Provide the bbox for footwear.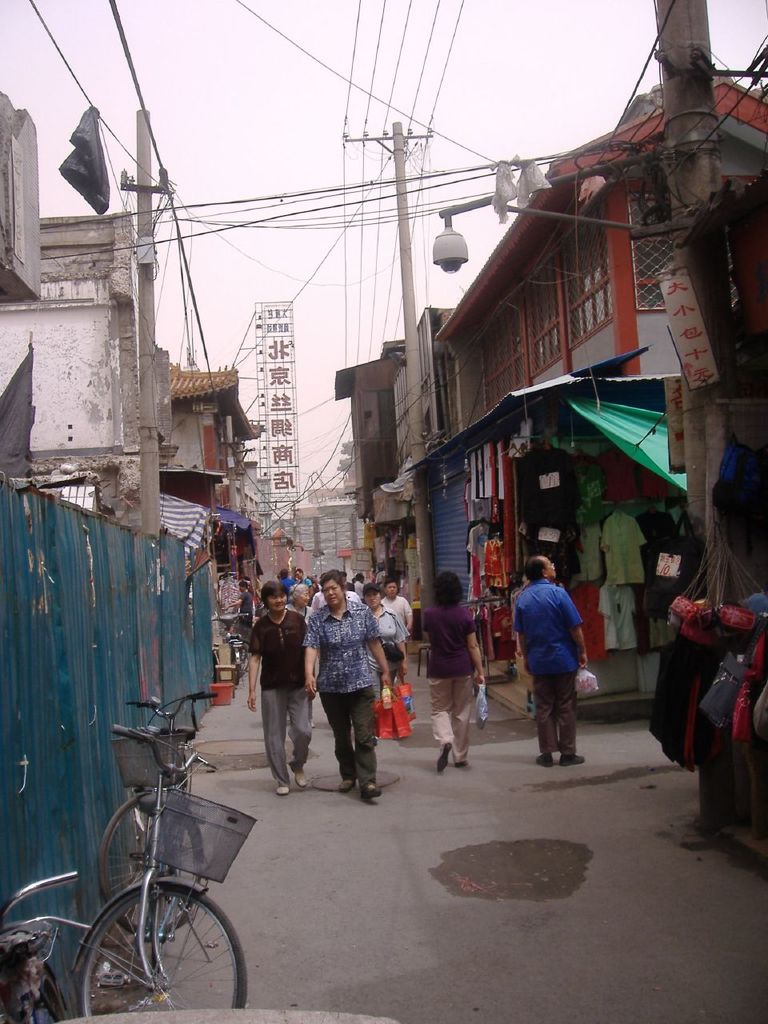
[355, 783, 383, 801].
